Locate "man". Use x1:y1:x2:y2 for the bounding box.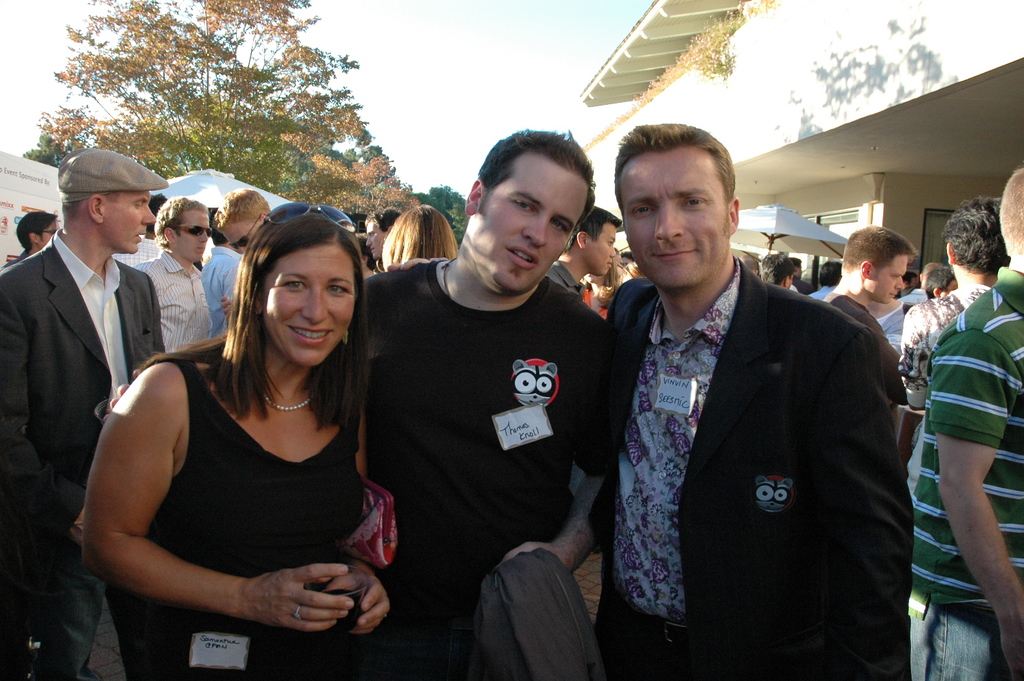
898:194:1010:490.
